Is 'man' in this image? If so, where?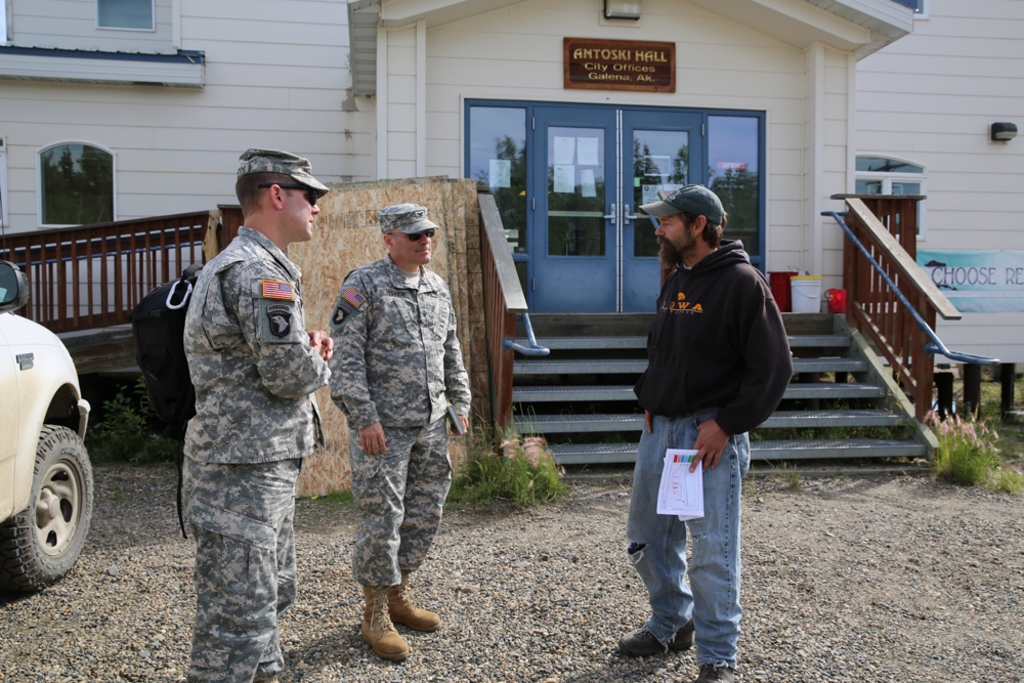
Yes, at <box>329,199,479,656</box>.
